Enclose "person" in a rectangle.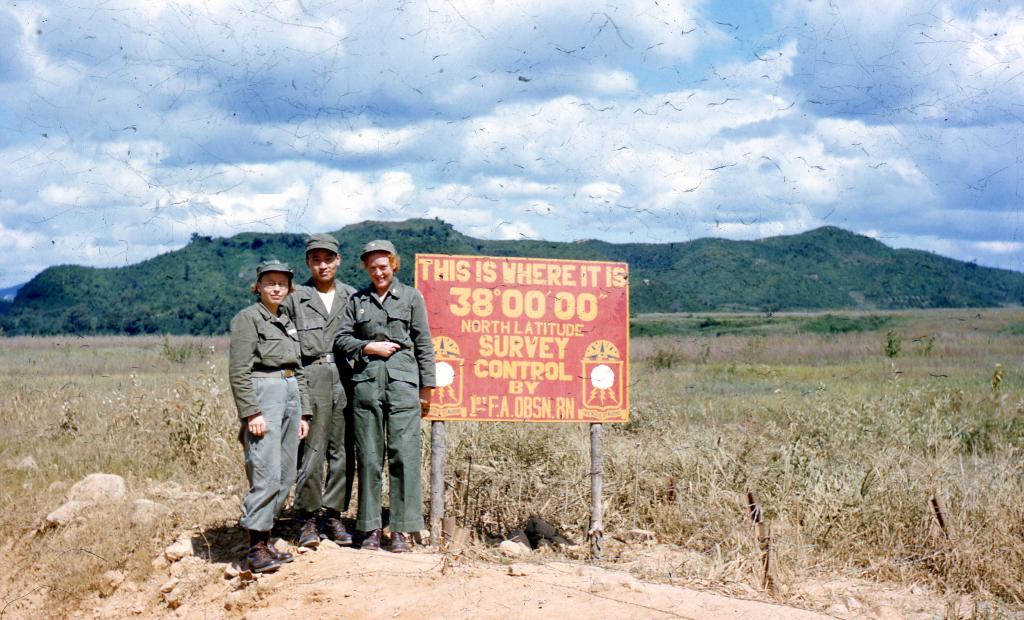
[left=225, top=261, right=316, bottom=573].
